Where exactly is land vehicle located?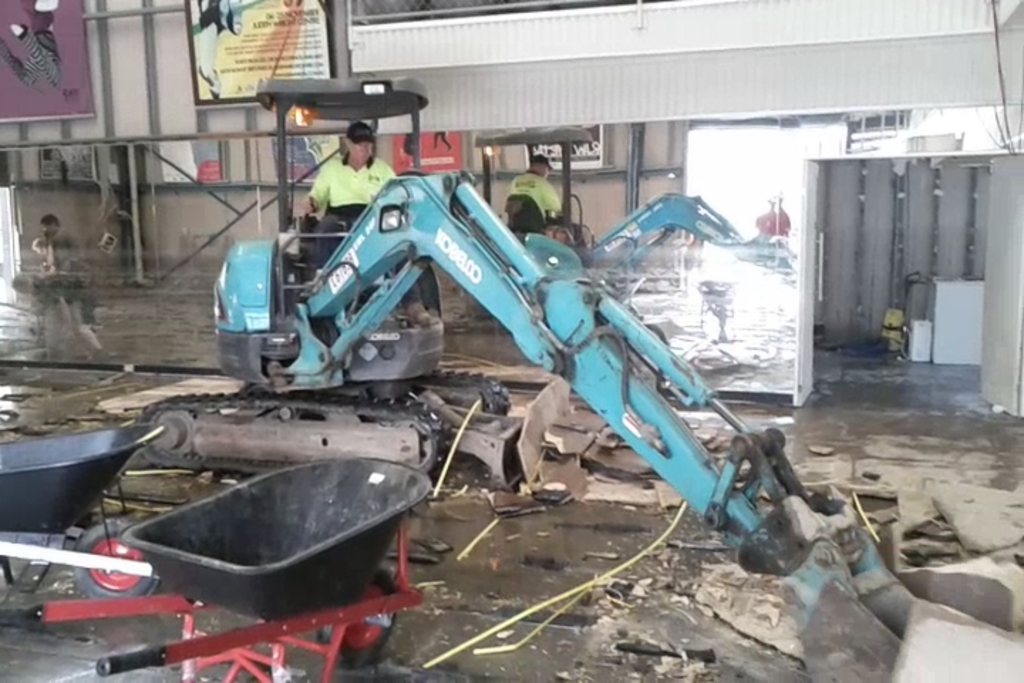
Its bounding box is region(220, 77, 1023, 677).
